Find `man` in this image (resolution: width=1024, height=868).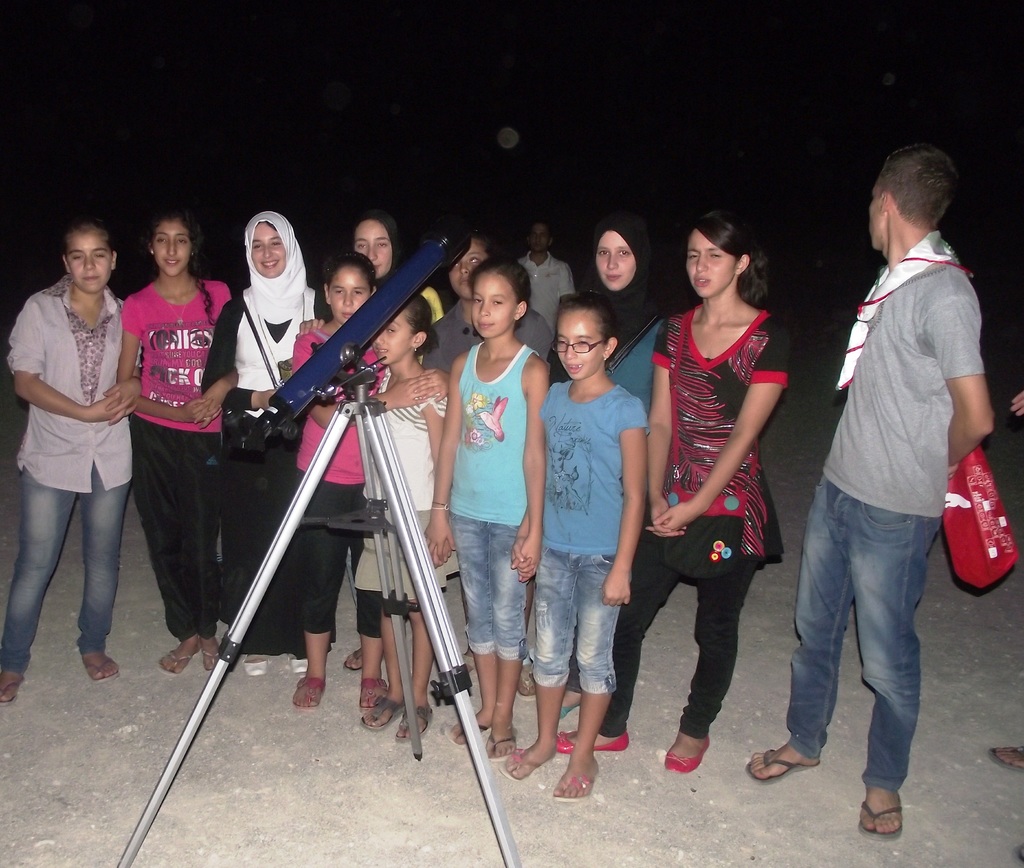
crop(778, 95, 987, 854).
